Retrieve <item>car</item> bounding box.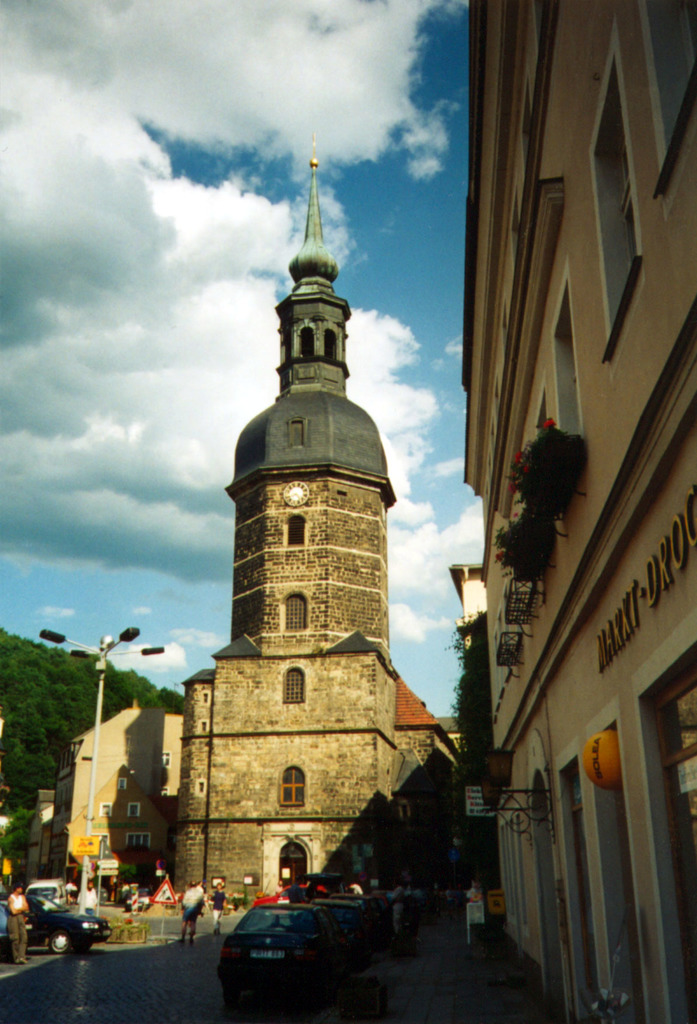
Bounding box: box(24, 895, 110, 959).
